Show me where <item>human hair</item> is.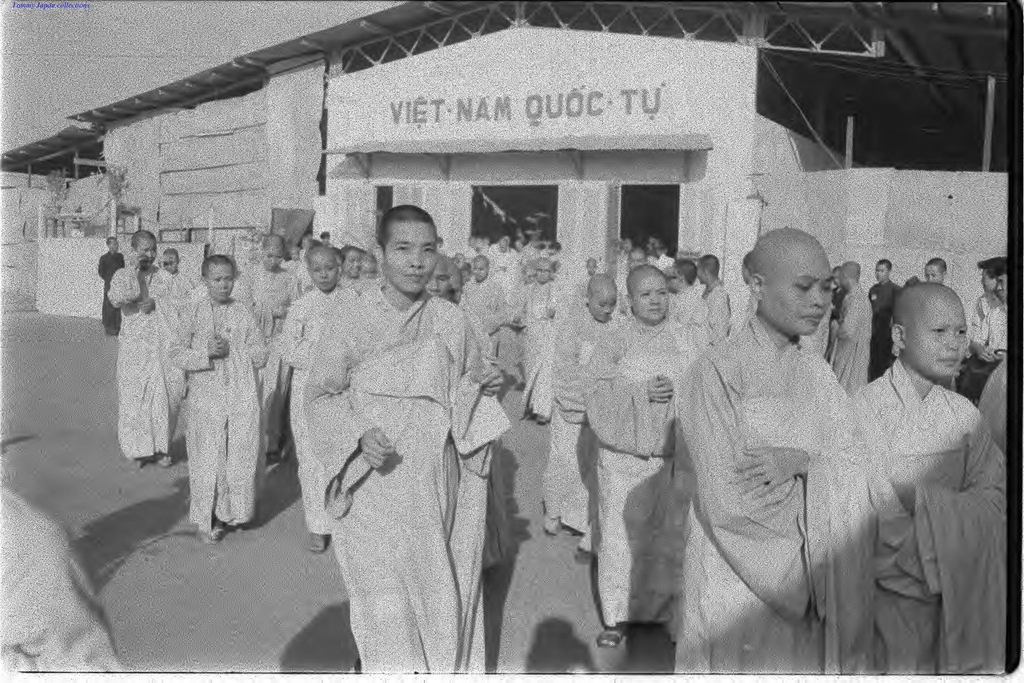
<item>human hair</item> is at {"left": 130, "top": 231, "right": 156, "bottom": 253}.
